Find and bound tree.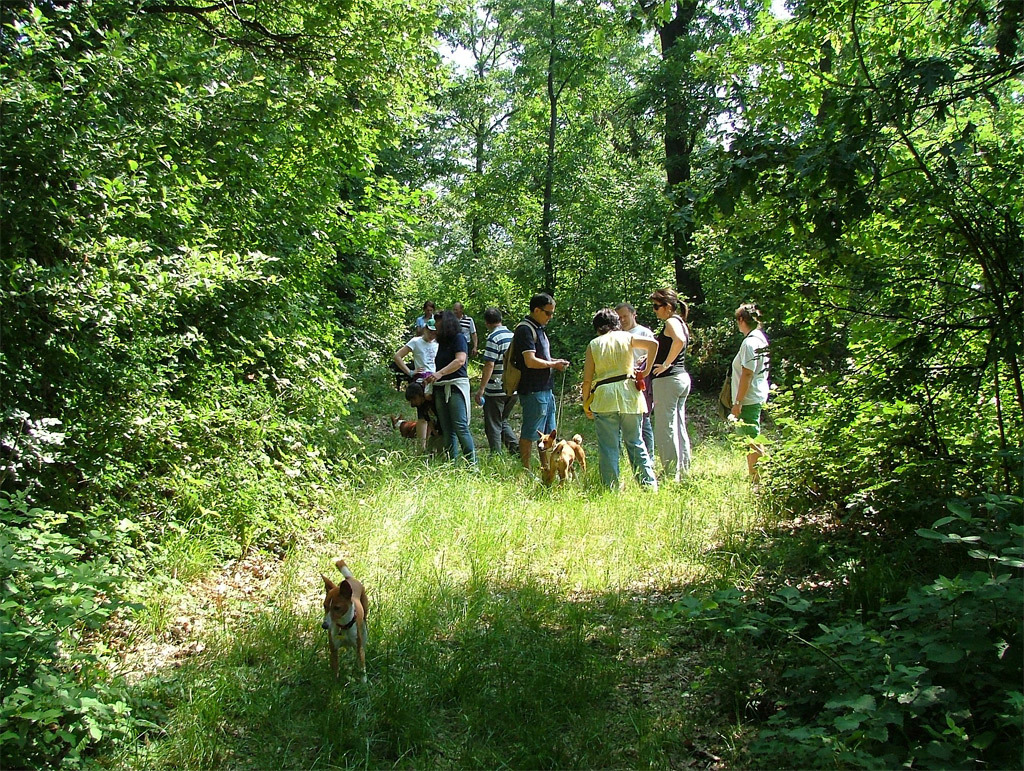
Bound: bbox=(399, 0, 568, 339).
